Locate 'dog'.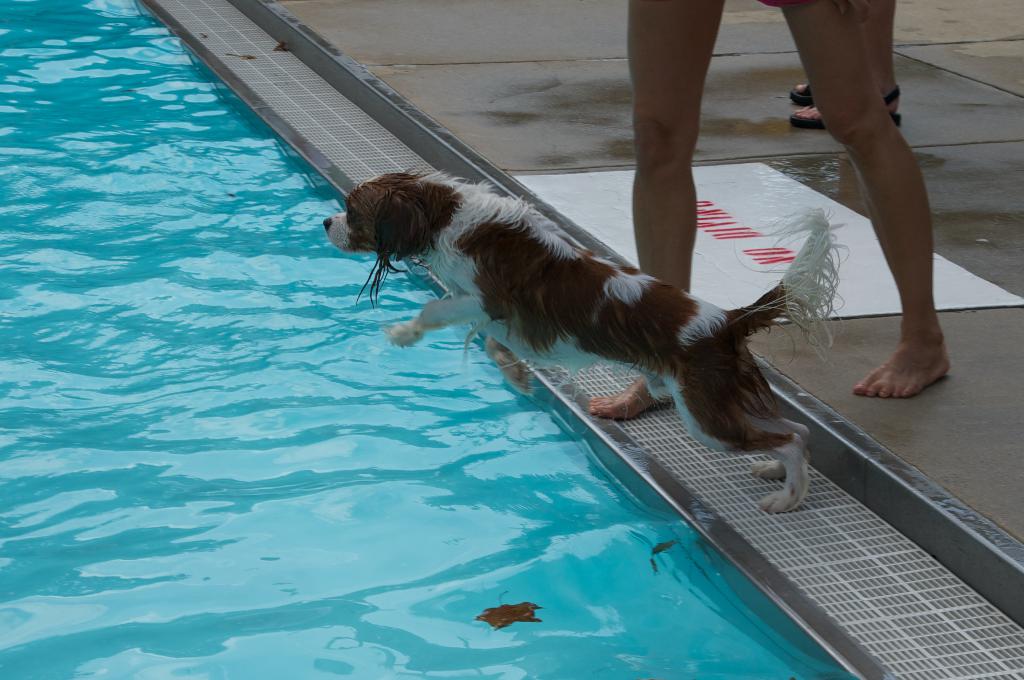
Bounding box: <bbox>320, 169, 850, 514</bbox>.
